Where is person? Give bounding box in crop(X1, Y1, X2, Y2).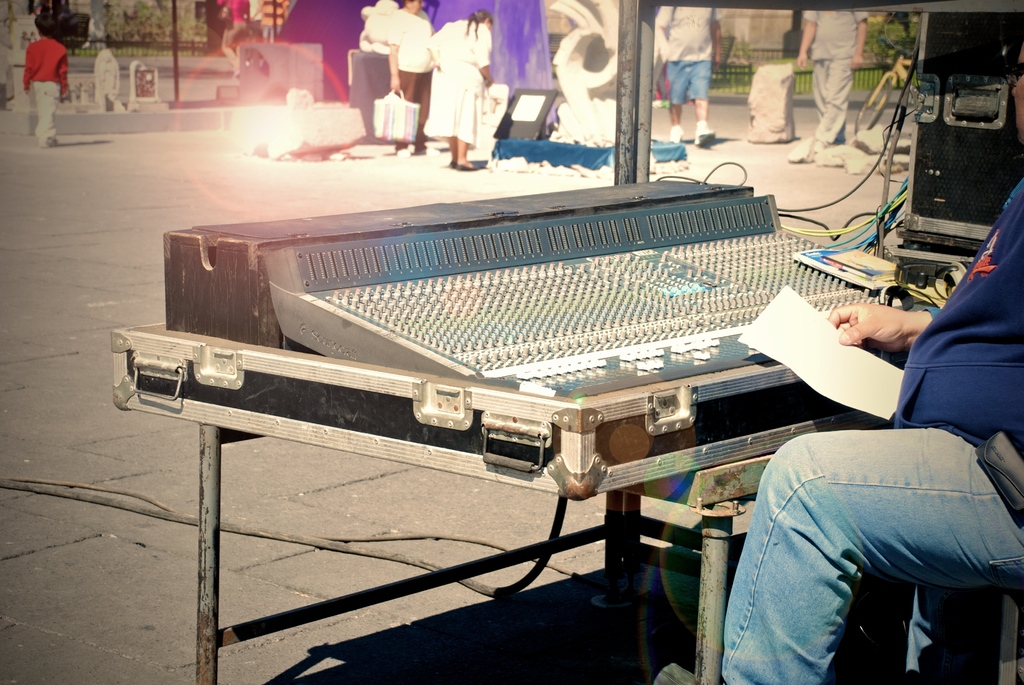
crop(422, 8, 495, 169).
